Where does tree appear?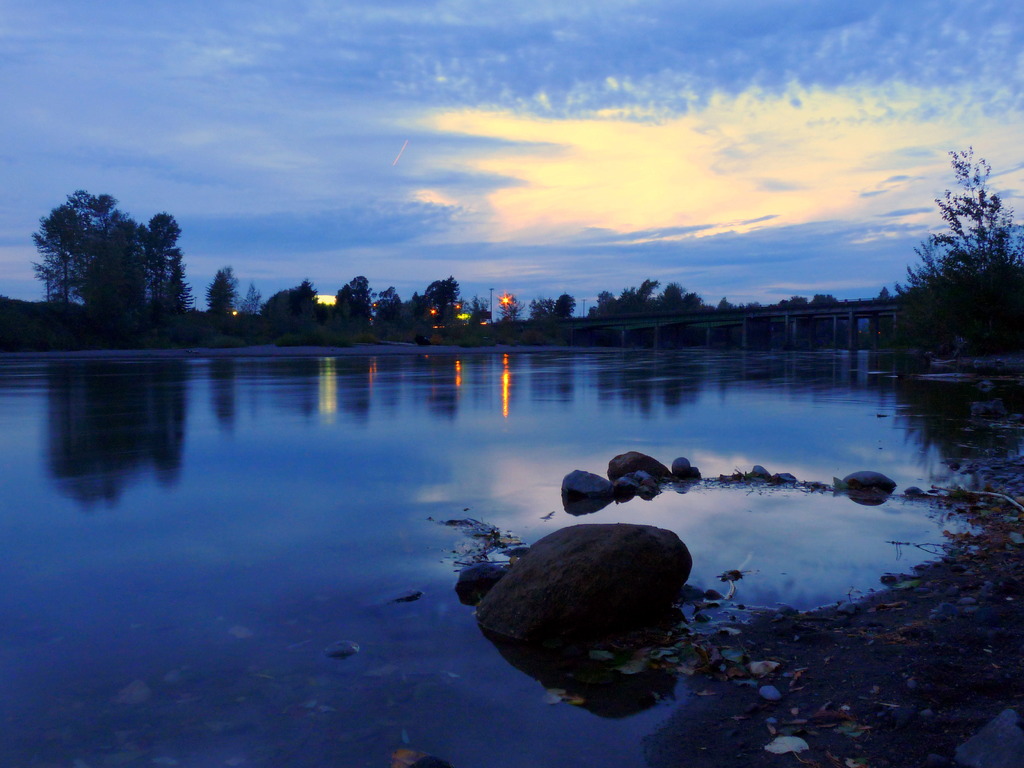
Appears at x1=259 y1=280 x2=326 y2=333.
